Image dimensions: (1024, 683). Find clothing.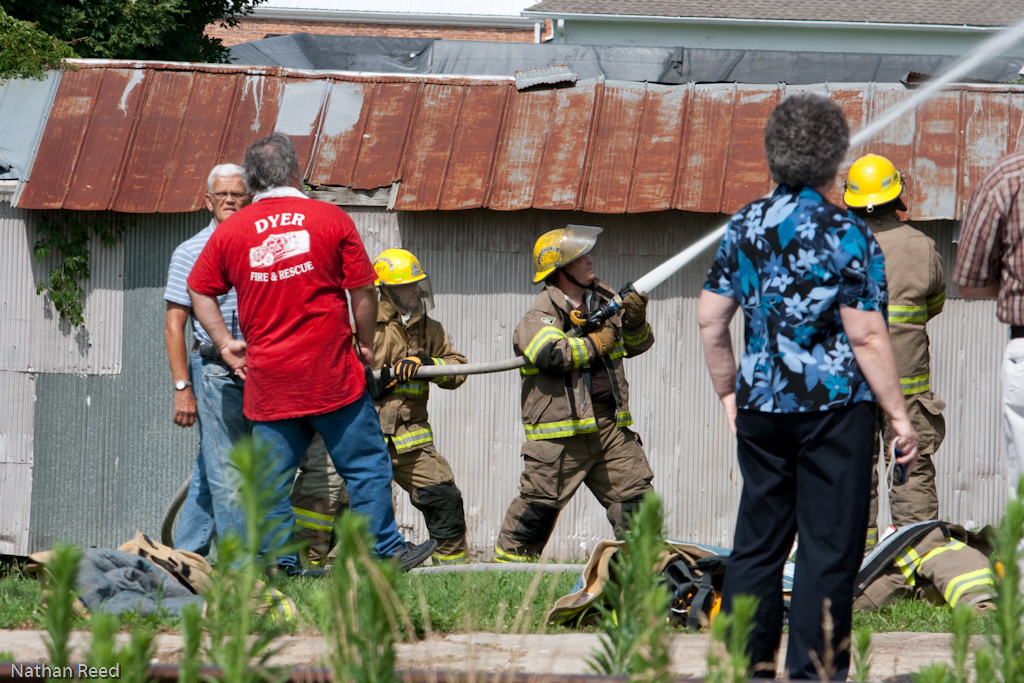
left=949, top=149, right=1023, bottom=525.
